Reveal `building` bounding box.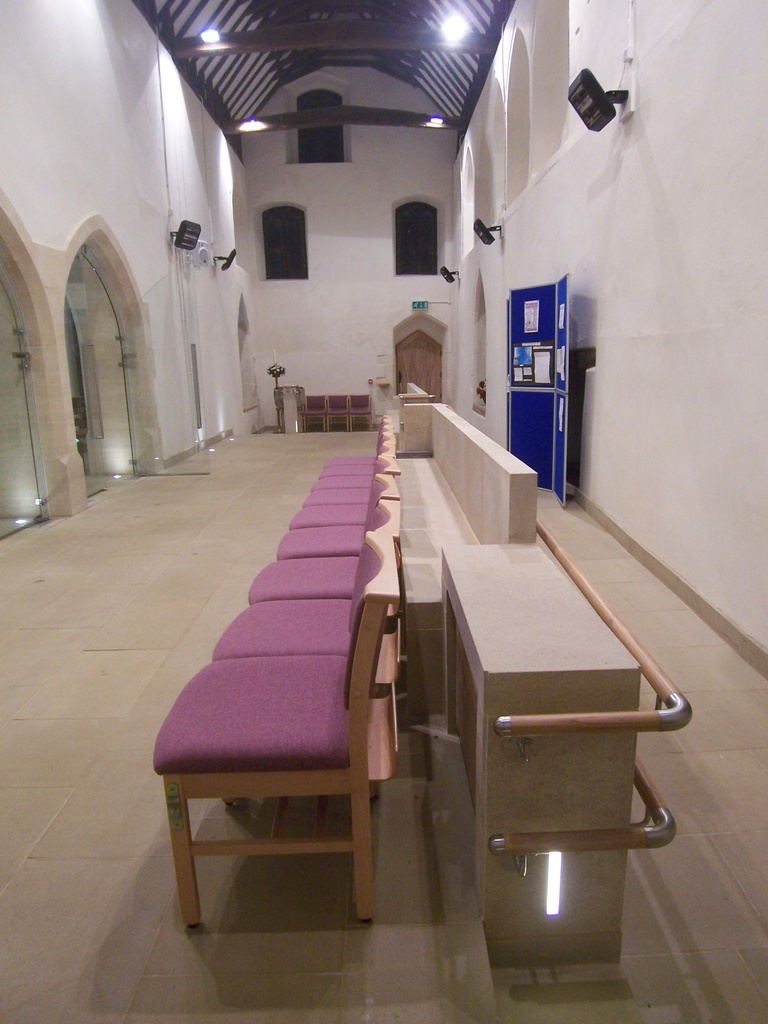
Revealed: select_region(0, 0, 767, 1023).
